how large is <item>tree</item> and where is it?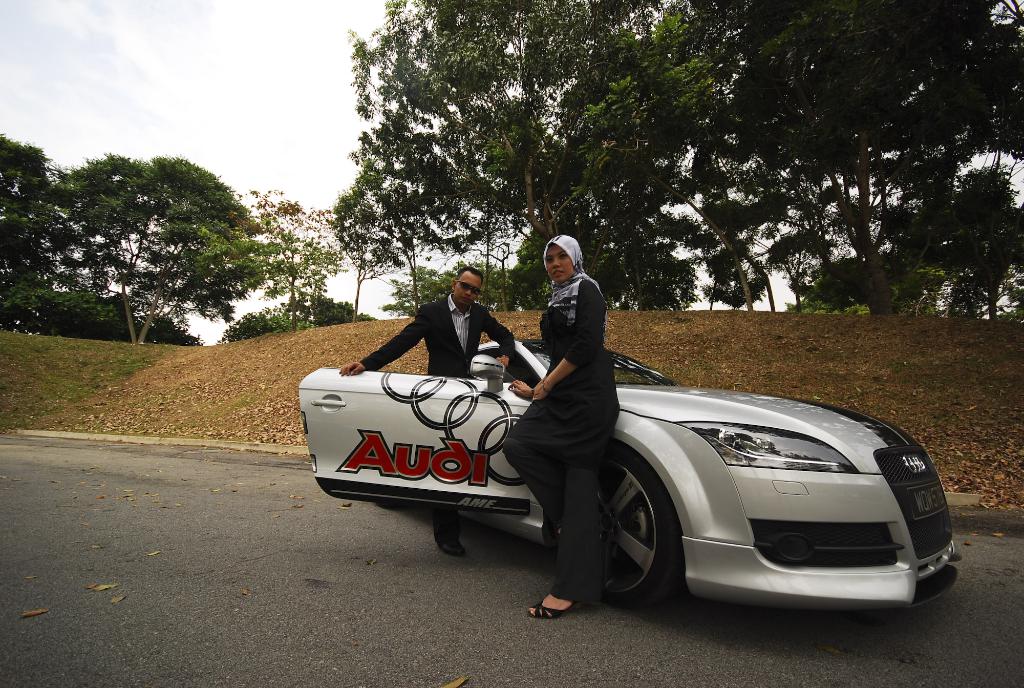
Bounding box: x1=246 y1=195 x2=362 y2=337.
